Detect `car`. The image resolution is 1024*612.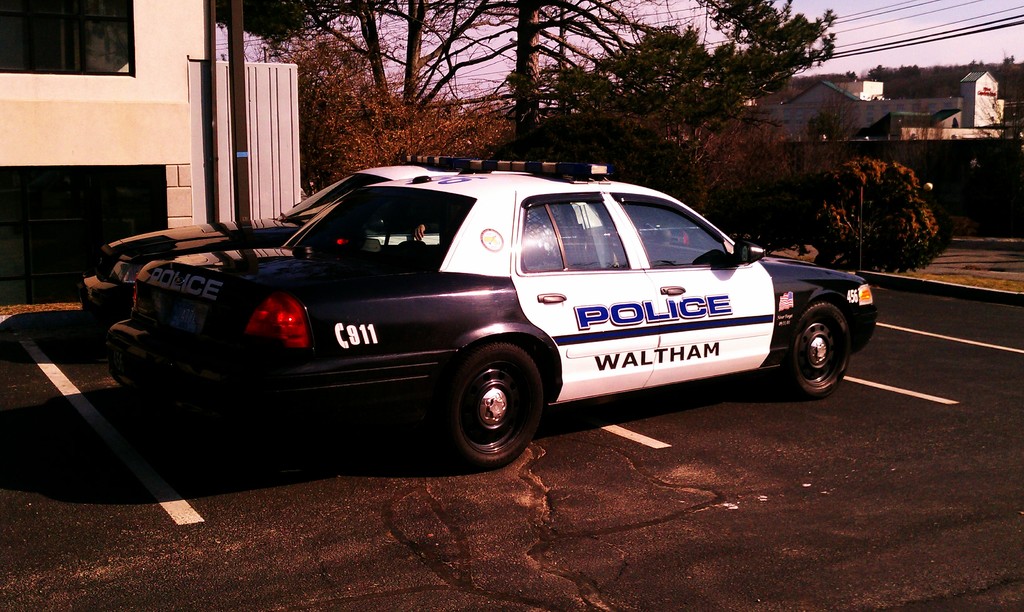
[left=77, top=167, right=457, bottom=326].
